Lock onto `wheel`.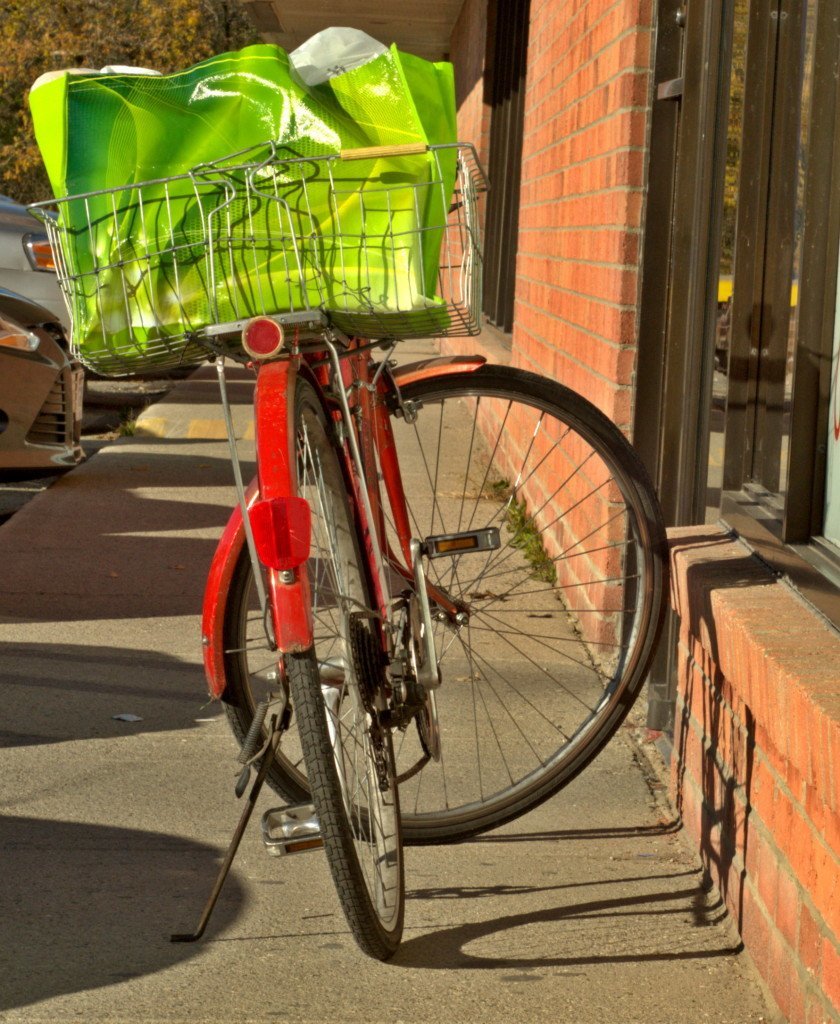
Locked: (219,365,673,847).
